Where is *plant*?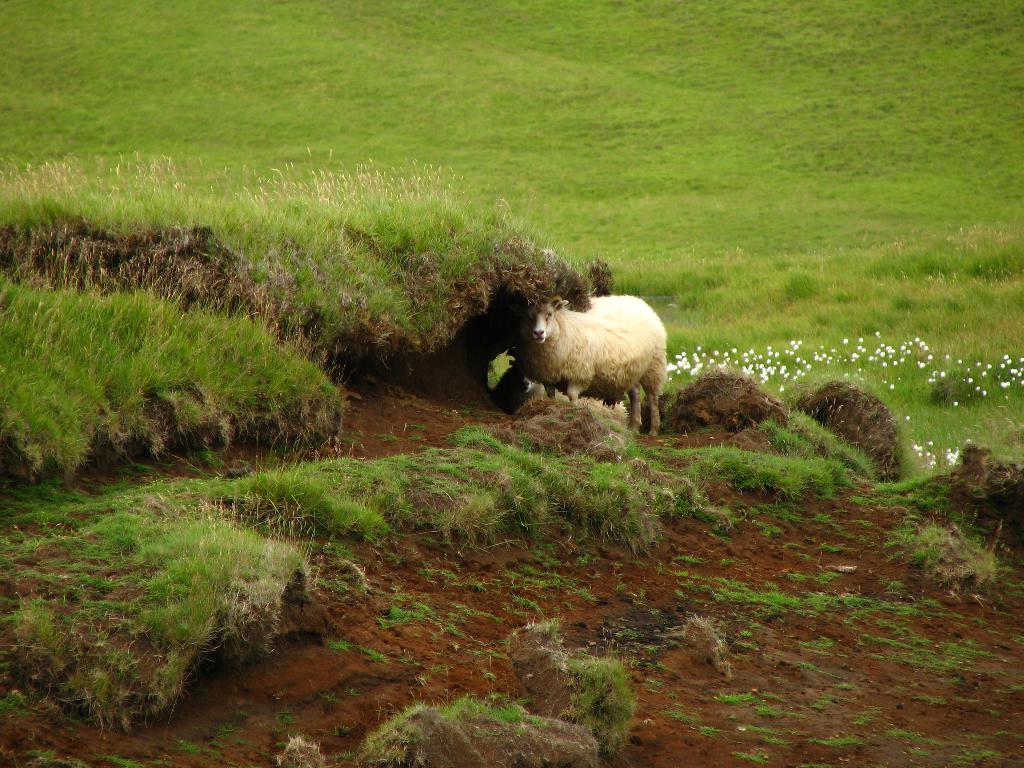
820:538:844:552.
